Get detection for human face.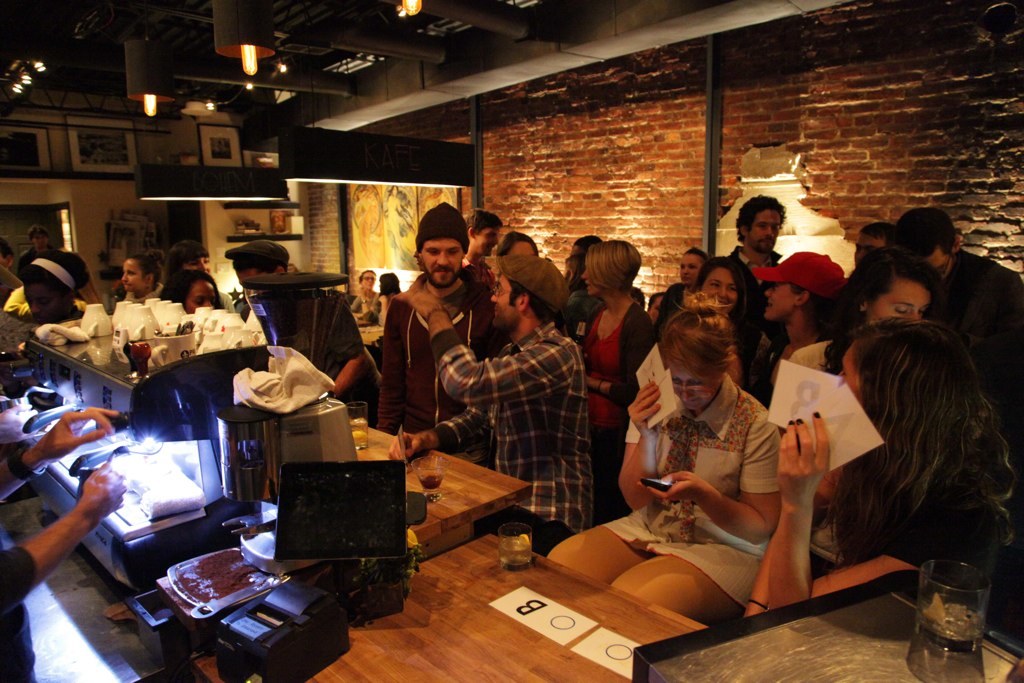
Detection: region(477, 230, 501, 256).
